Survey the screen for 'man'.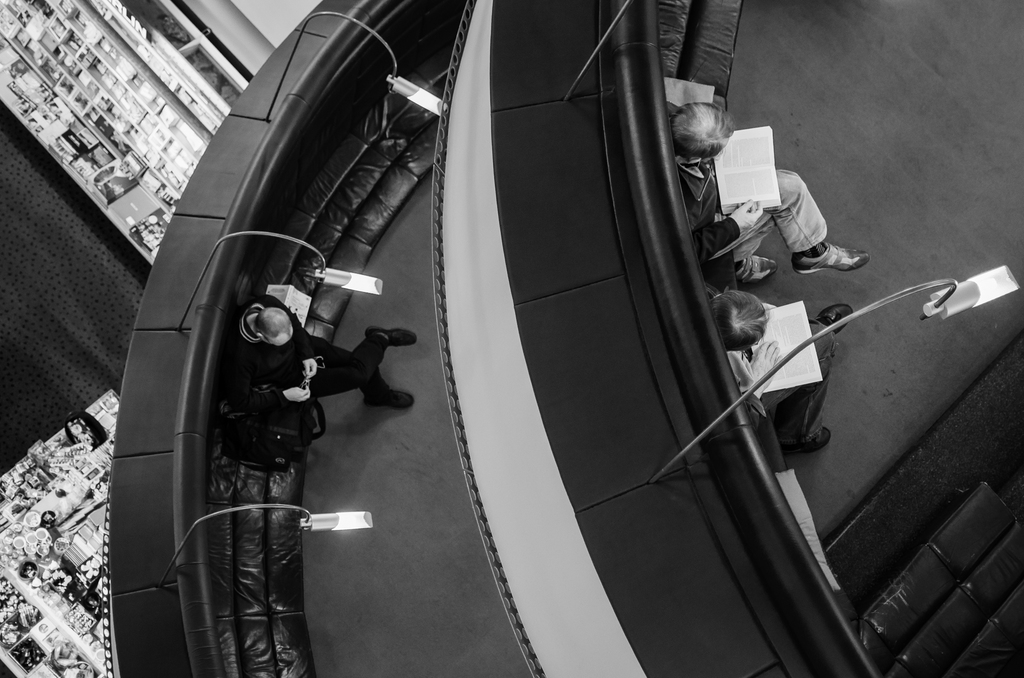
Survey found: region(222, 295, 420, 403).
